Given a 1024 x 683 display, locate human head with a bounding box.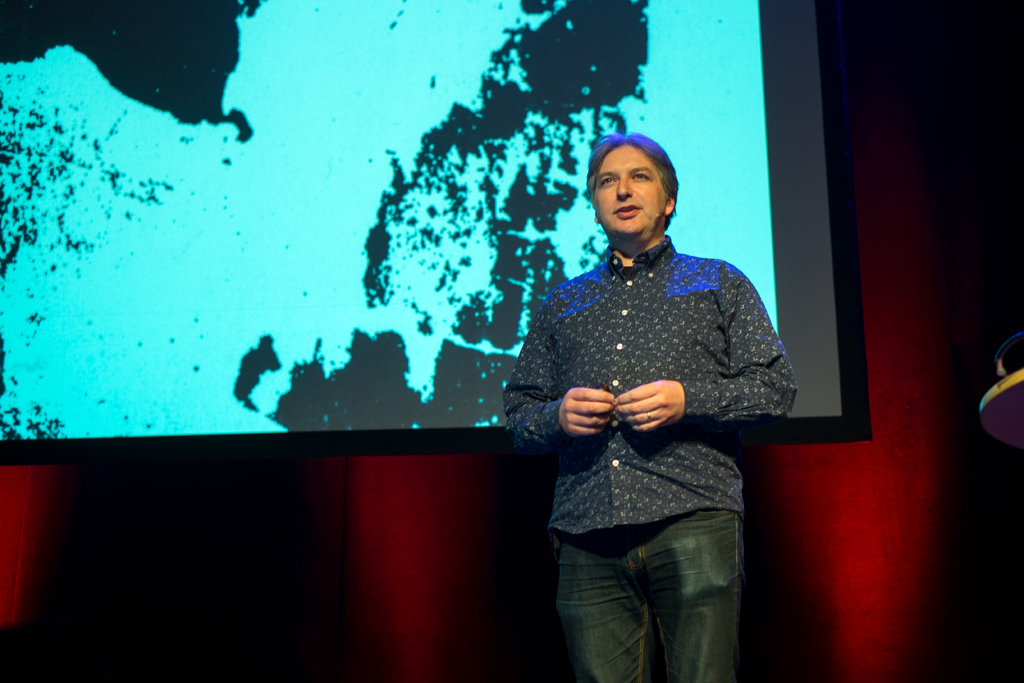
Located: box(586, 130, 696, 249).
